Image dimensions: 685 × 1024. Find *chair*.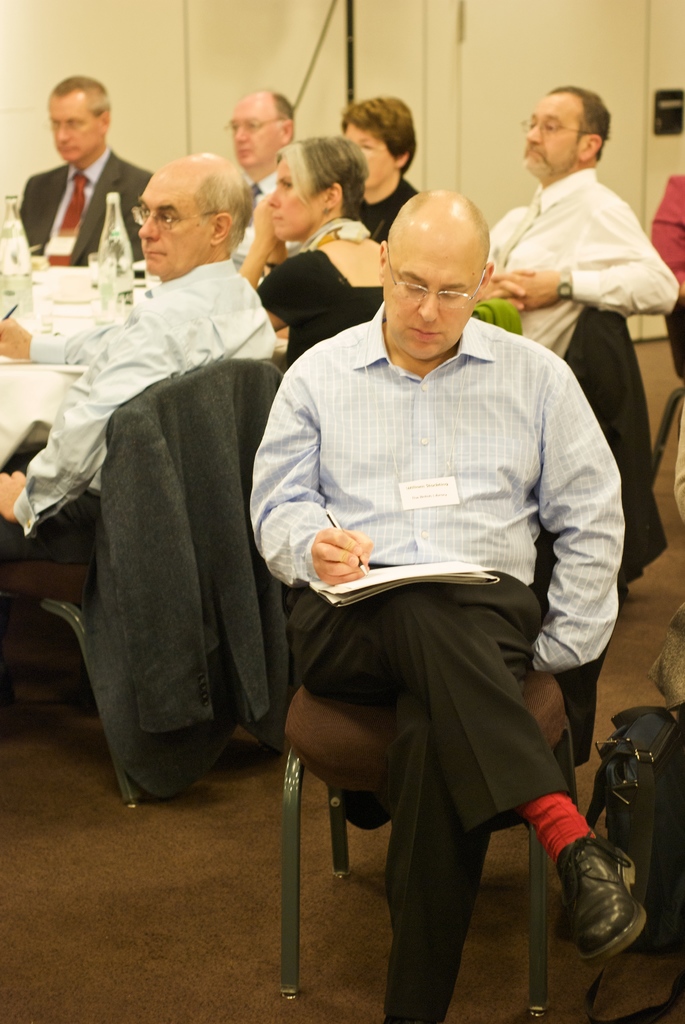
detection(645, 294, 684, 497).
